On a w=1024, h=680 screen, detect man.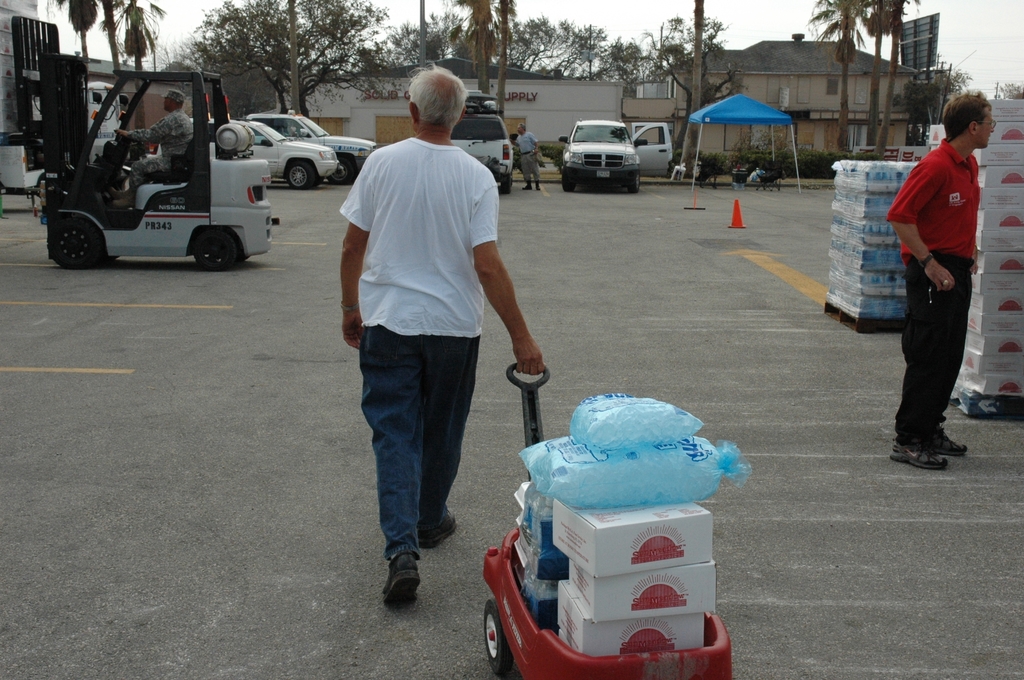
[881, 87, 1001, 469].
